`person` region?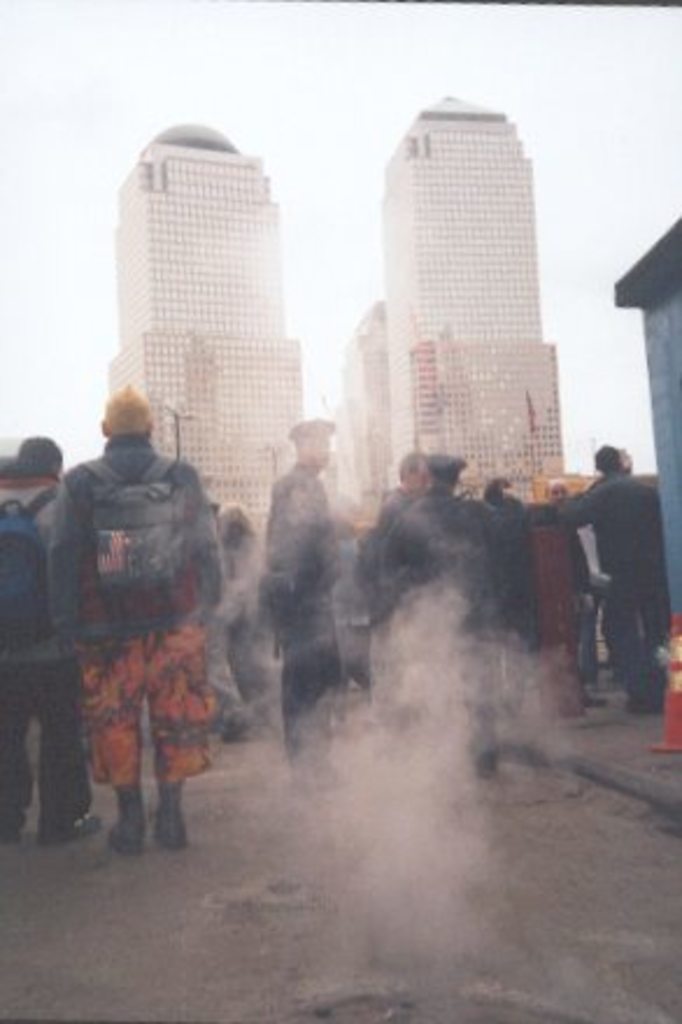
[0,433,109,845]
